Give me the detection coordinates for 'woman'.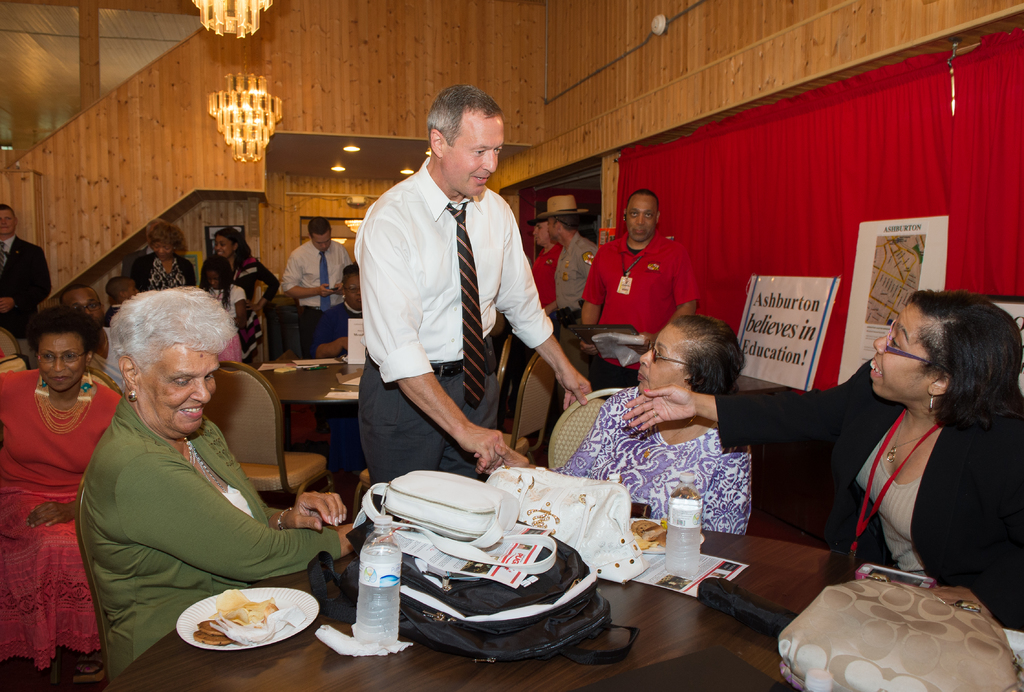
134 217 198 294.
